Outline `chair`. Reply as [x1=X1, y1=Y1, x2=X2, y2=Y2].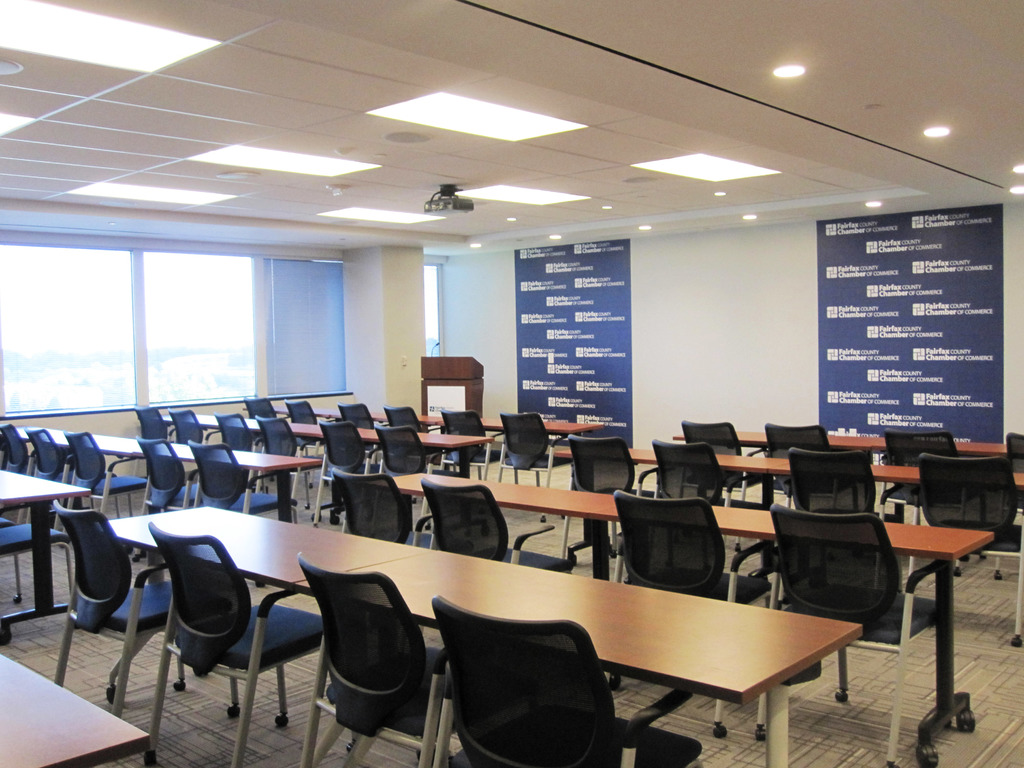
[x1=272, y1=399, x2=321, y2=426].
